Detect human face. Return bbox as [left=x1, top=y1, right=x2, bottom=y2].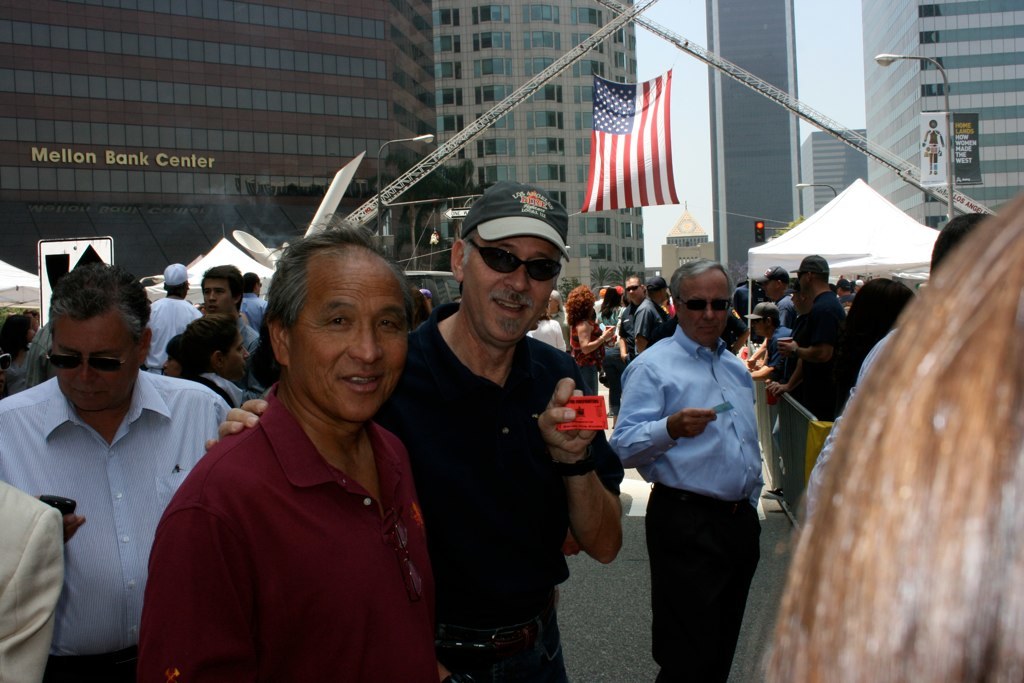
[left=51, top=324, right=143, bottom=419].
